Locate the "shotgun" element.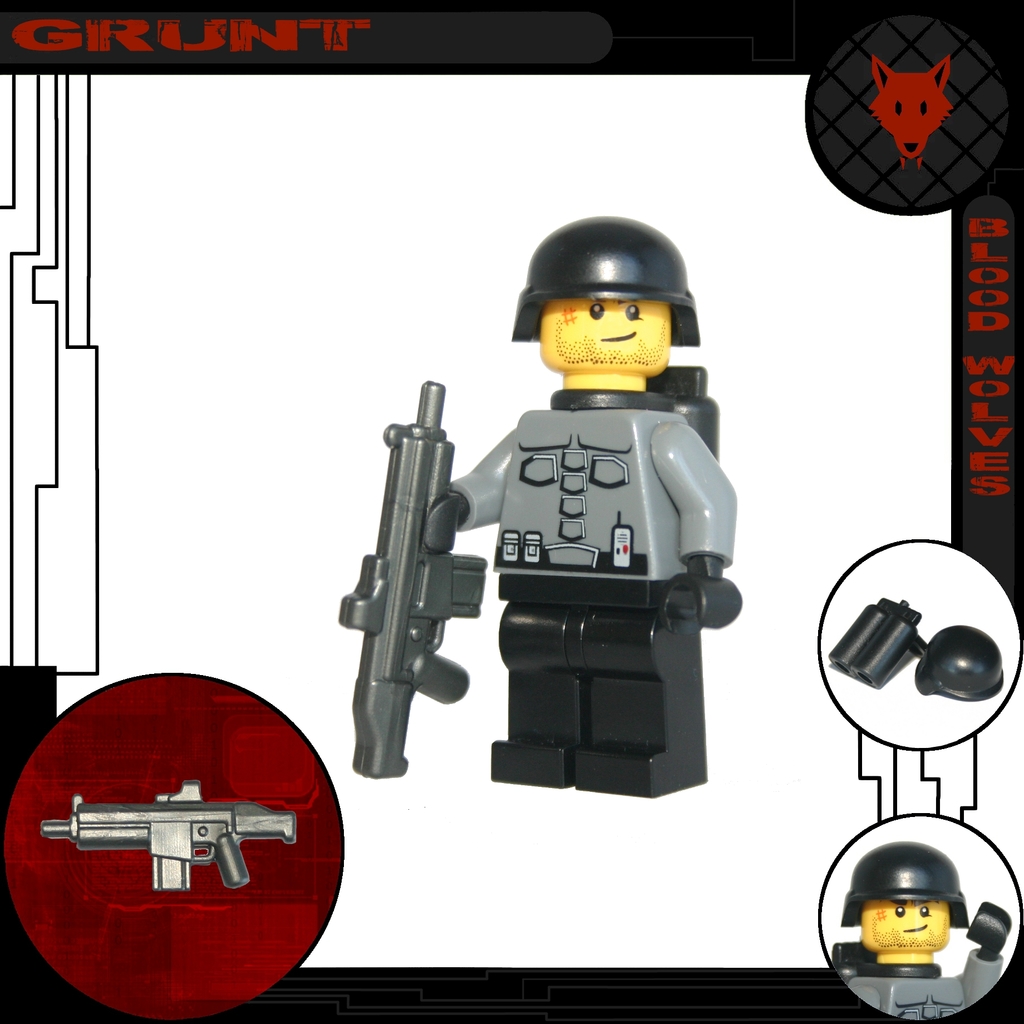
Element bbox: 327 380 482 785.
